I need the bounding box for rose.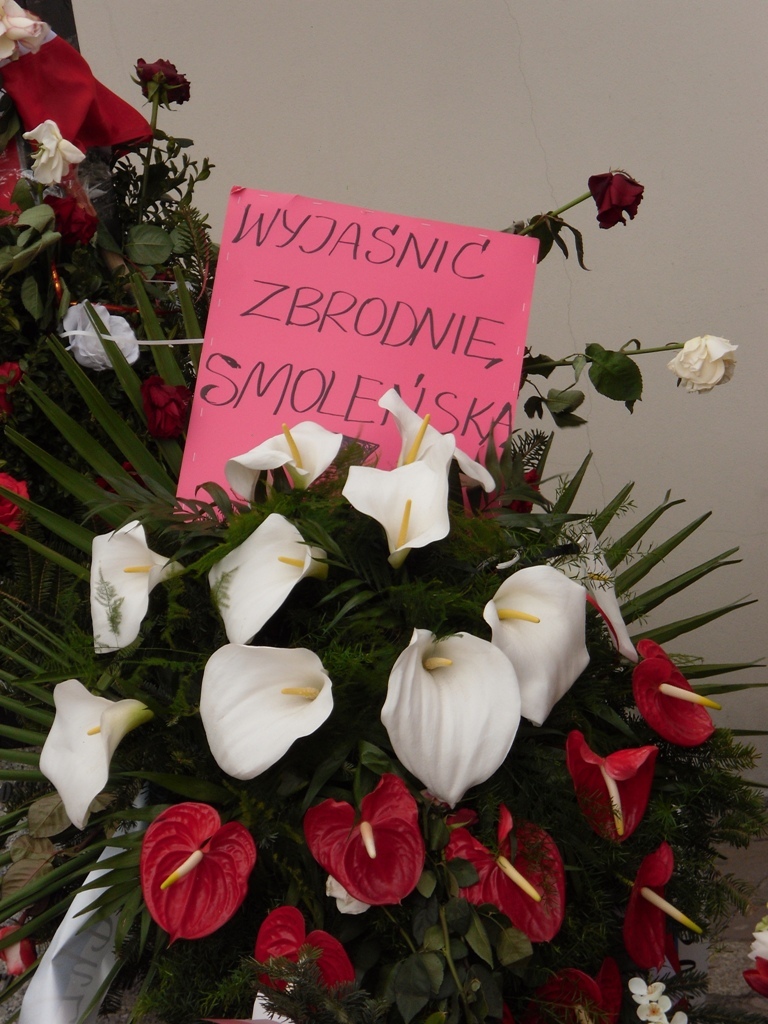
Here it is: [668,334,739,393].
